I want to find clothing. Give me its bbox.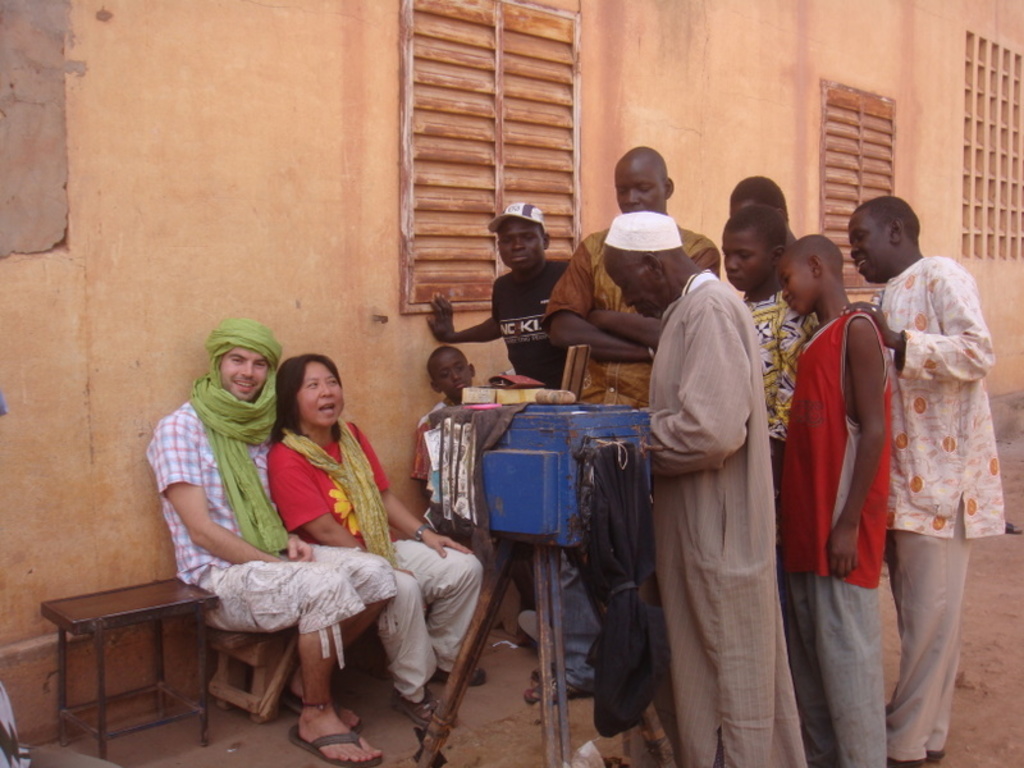
Rect(408, 401, 531, 609).
